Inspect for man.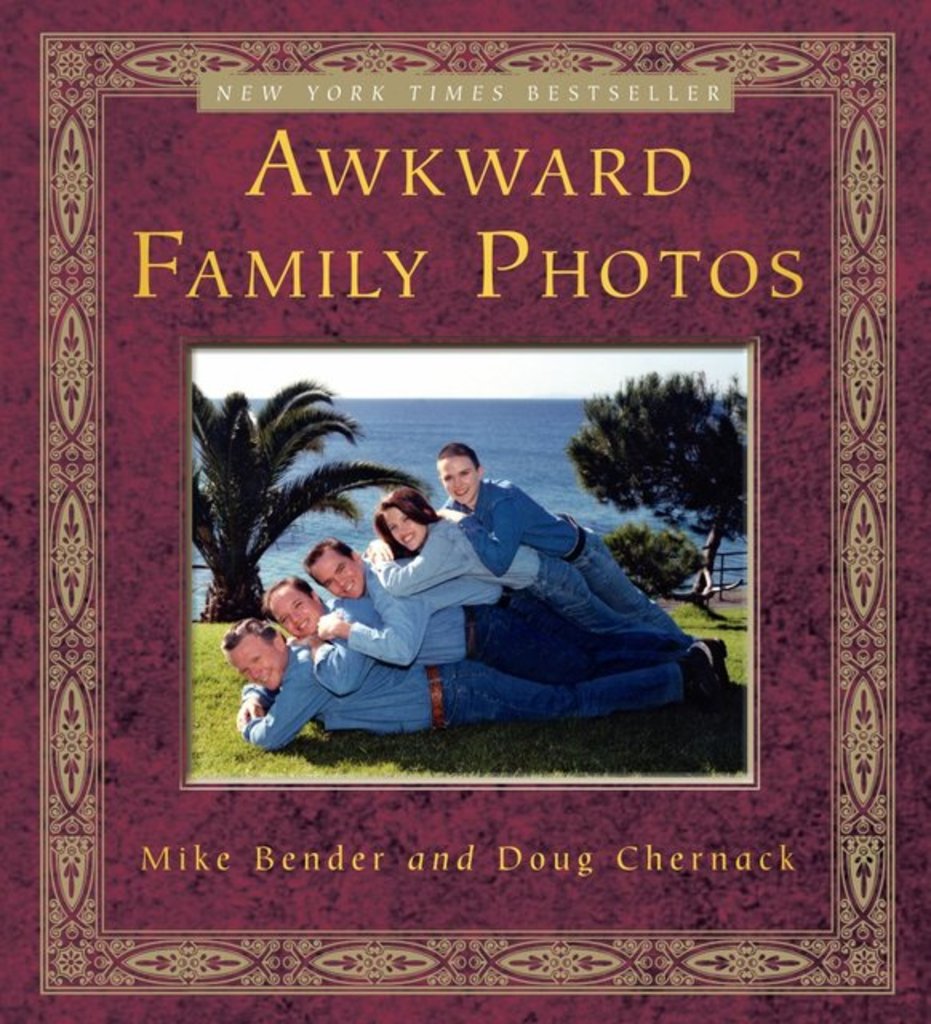
Inspection: <region>296, 533, 721, 664</region>.
